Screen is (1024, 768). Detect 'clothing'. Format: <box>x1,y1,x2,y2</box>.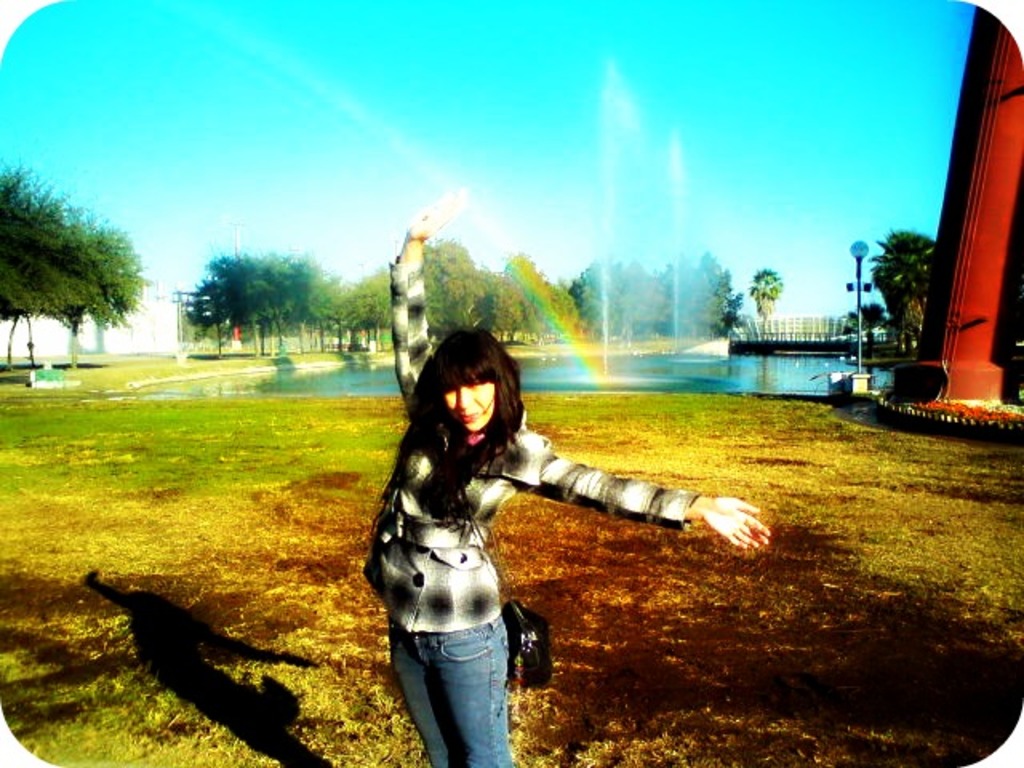
<box>384,259,706,766</box>.
